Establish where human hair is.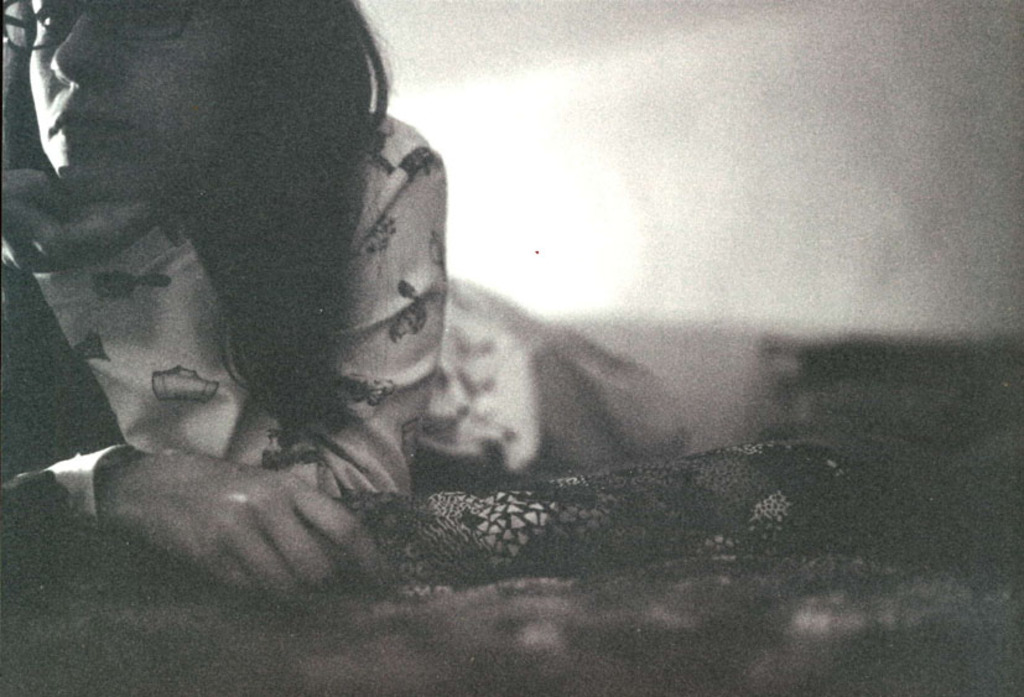
Established at [left=38, top=4, right=433, bottom=413].
